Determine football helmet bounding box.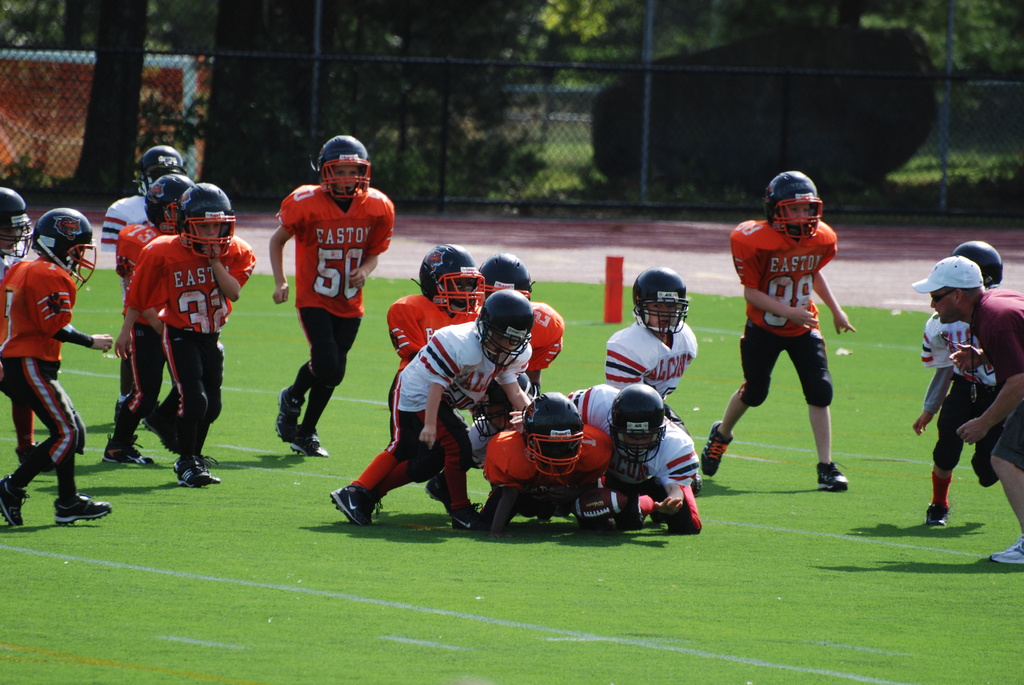
Determined: [x1=468, y1=249, x2=541, y2=304].
